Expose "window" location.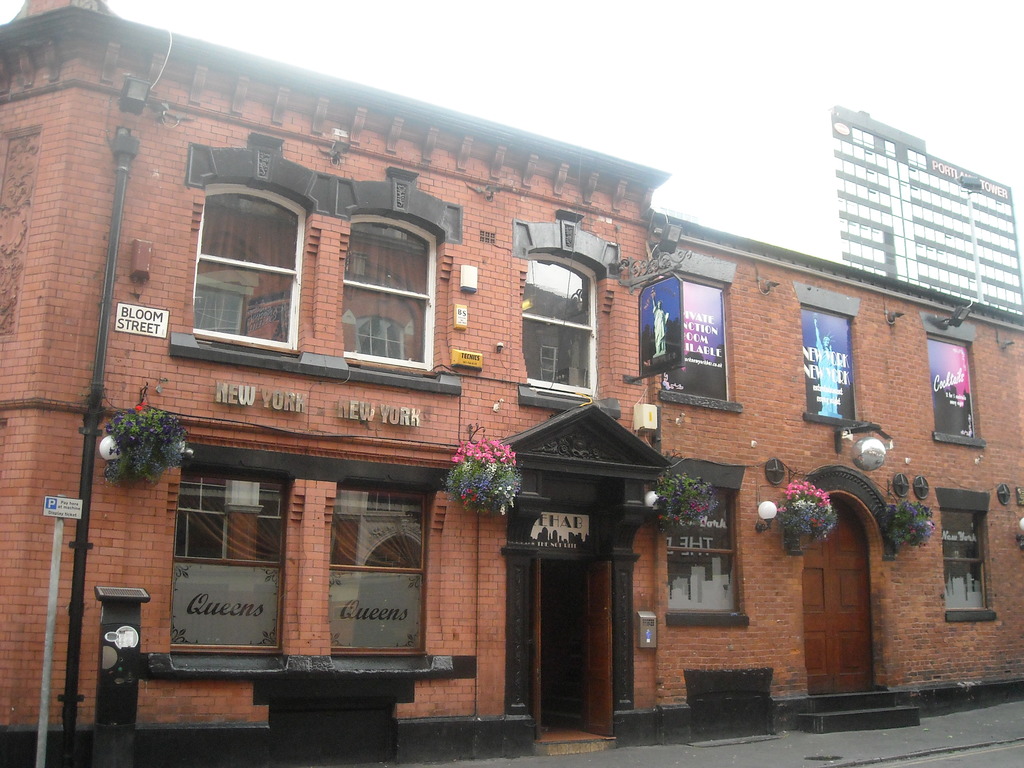
Exposed at (x1=929, y1=325, x2=980, y2=442).
